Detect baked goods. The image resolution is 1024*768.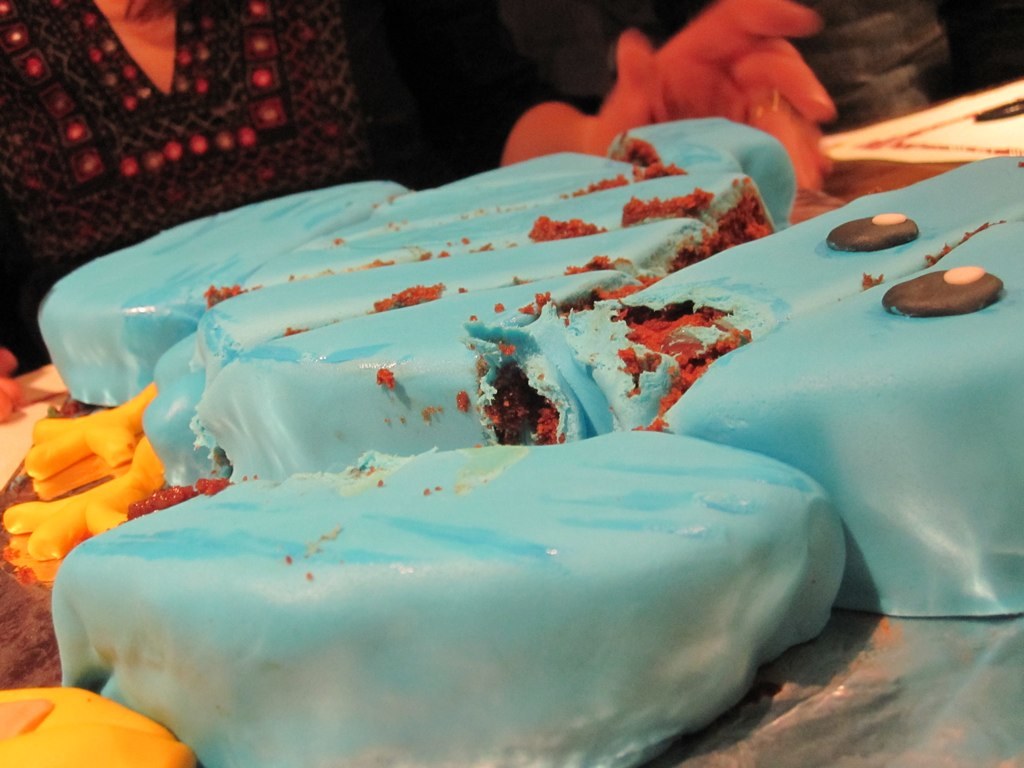
locate(465, 154, 1023, 621).
